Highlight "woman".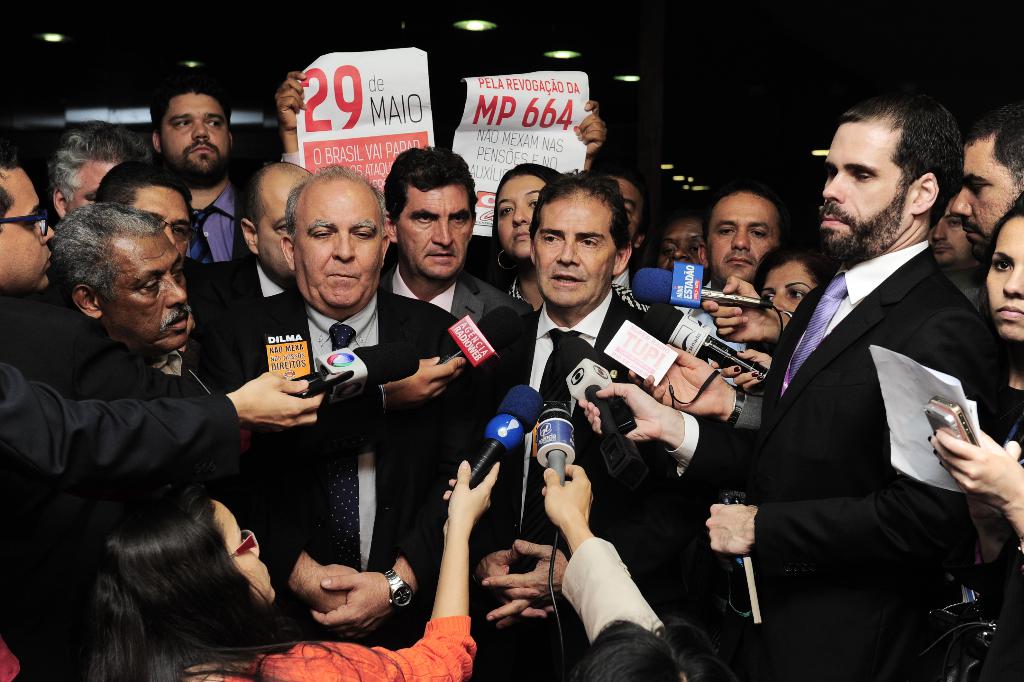
Highlighted region: select_region(79, 457, 500, 681).
